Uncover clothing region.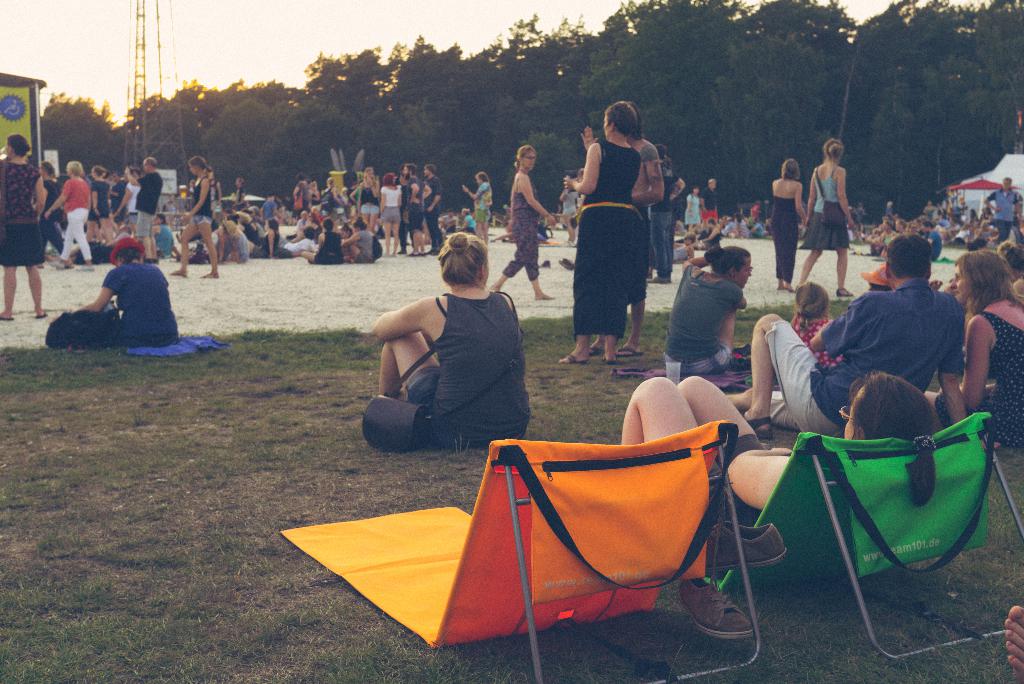
Uncovered: bbox=(983, 187, 1012, 238).
